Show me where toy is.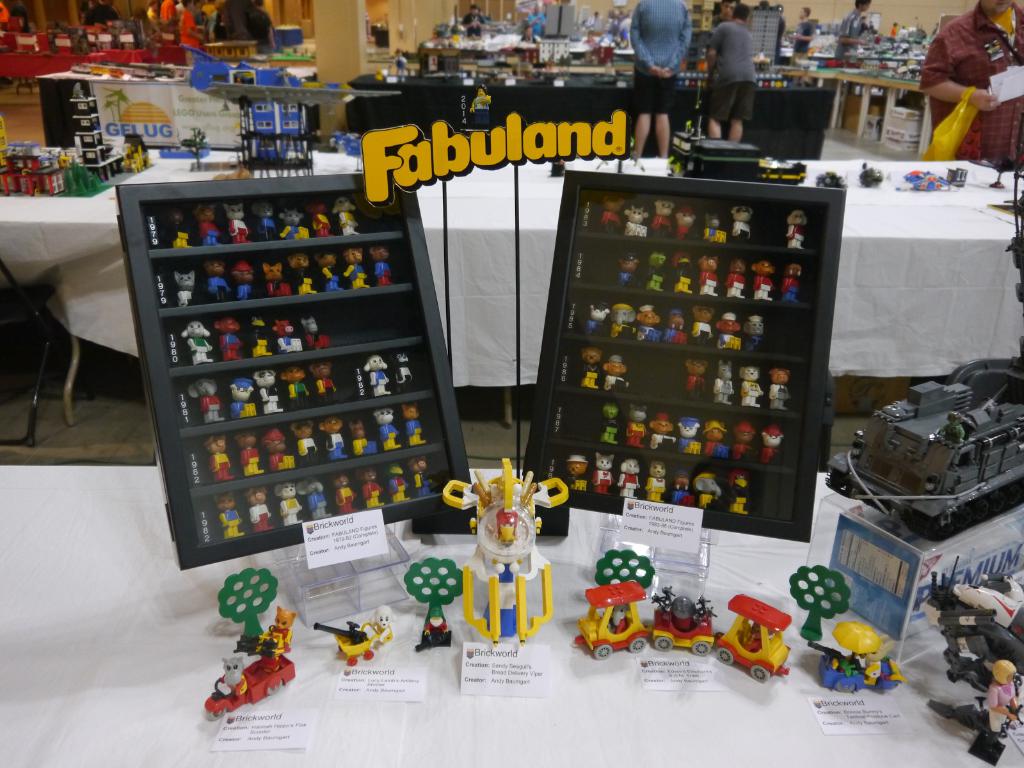
toy is at 924 573 1023 728.
